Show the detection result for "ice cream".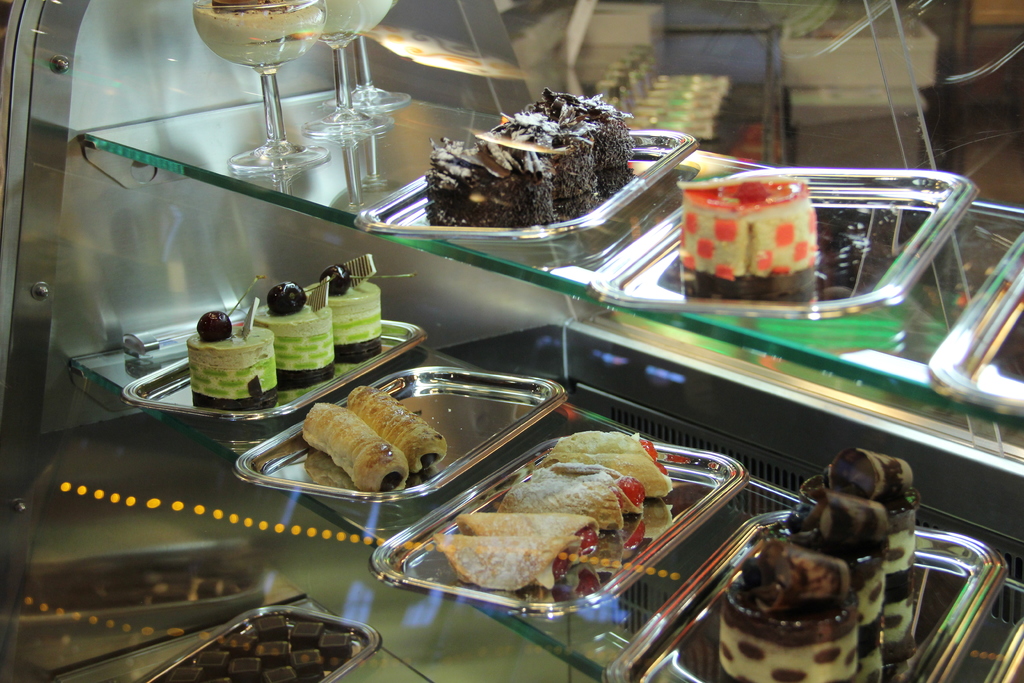
x1=190, y1=0, x2=323, y2=72.
